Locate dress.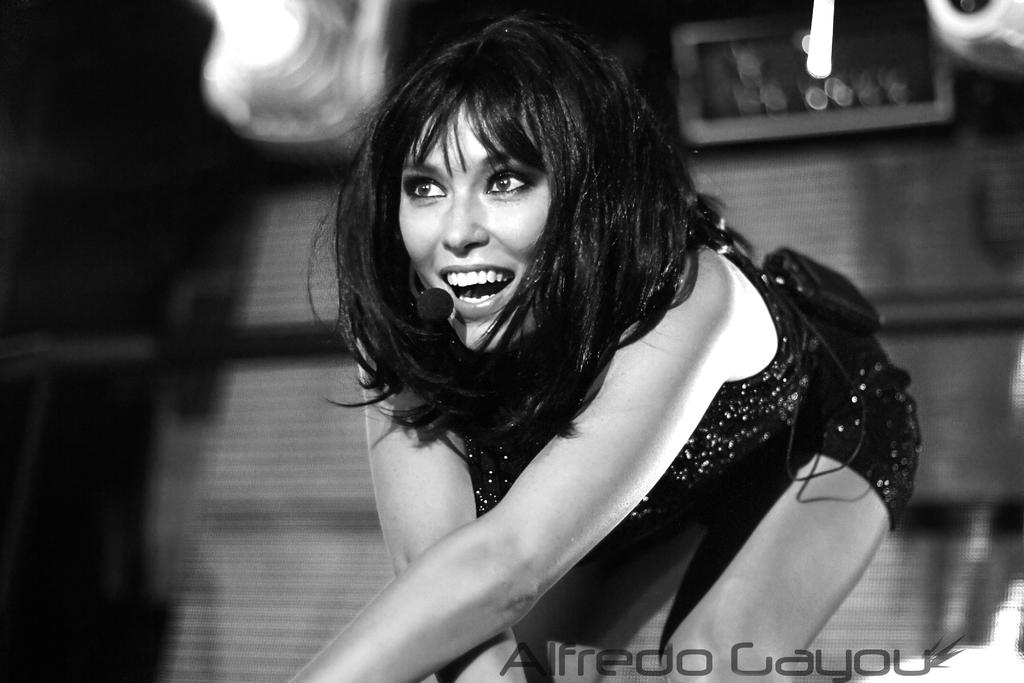
Bounding box: bbox=(472, 208, 927, 542).
